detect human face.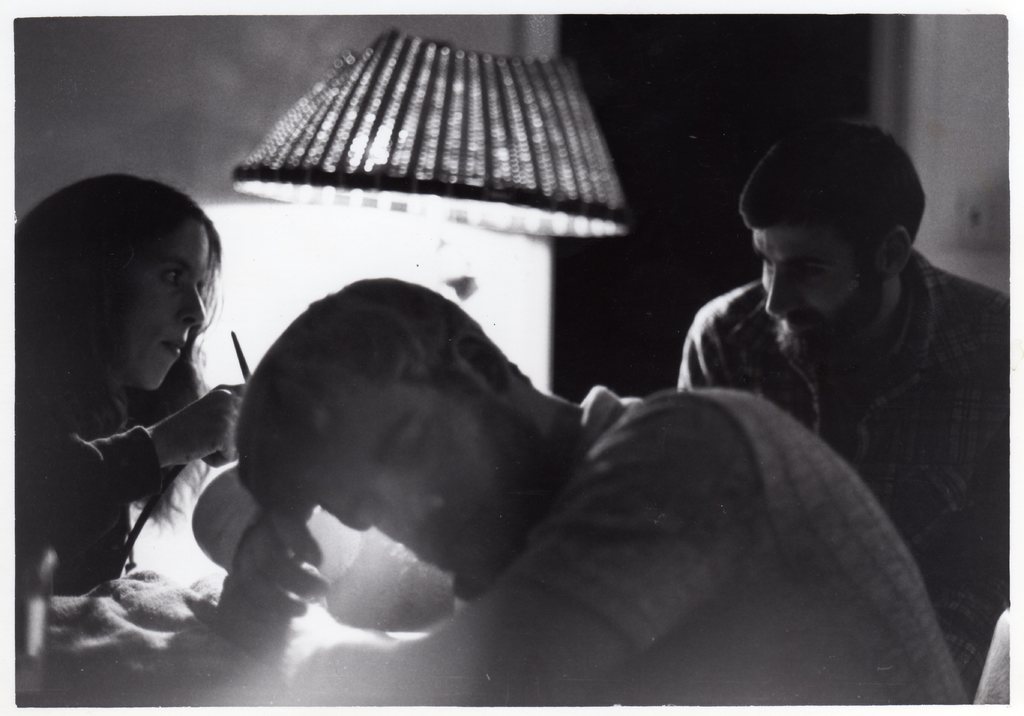
Detected at left=107, top=210, right=213, bottom=401.
